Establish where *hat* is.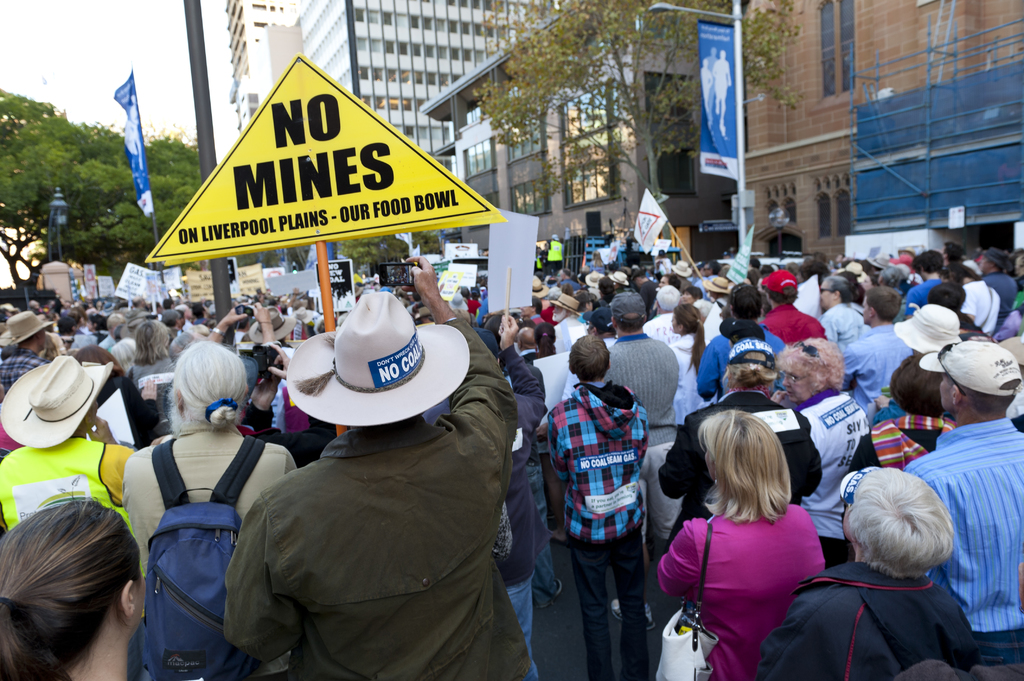
Established at left=981, top=250, right=1010, bottom=269.
